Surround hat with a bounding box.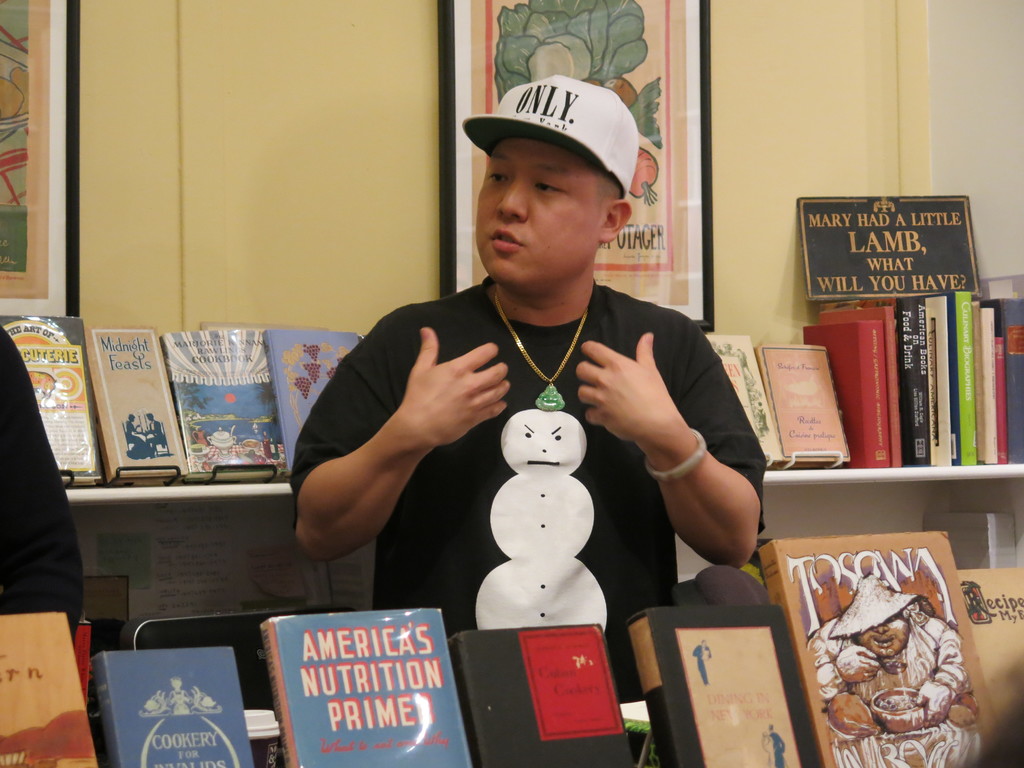
select_region(824, 574, 918, 641).
